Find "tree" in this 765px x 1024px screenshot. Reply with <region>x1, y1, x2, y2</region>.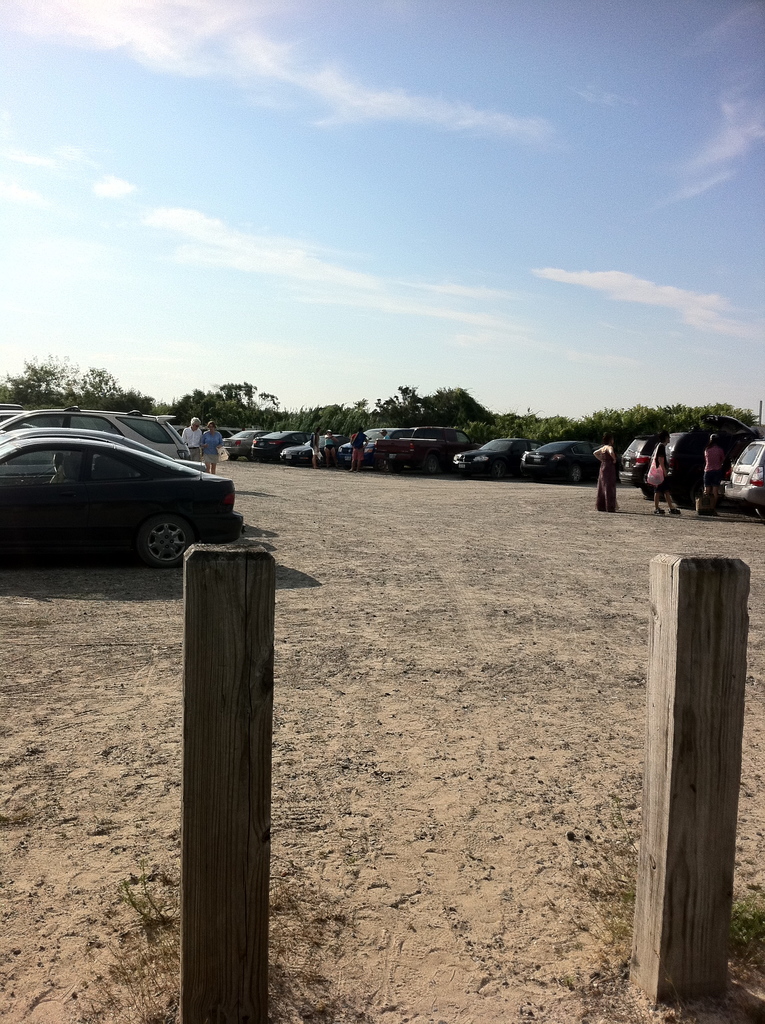
<region>366, 378, 417, 433</region>.
